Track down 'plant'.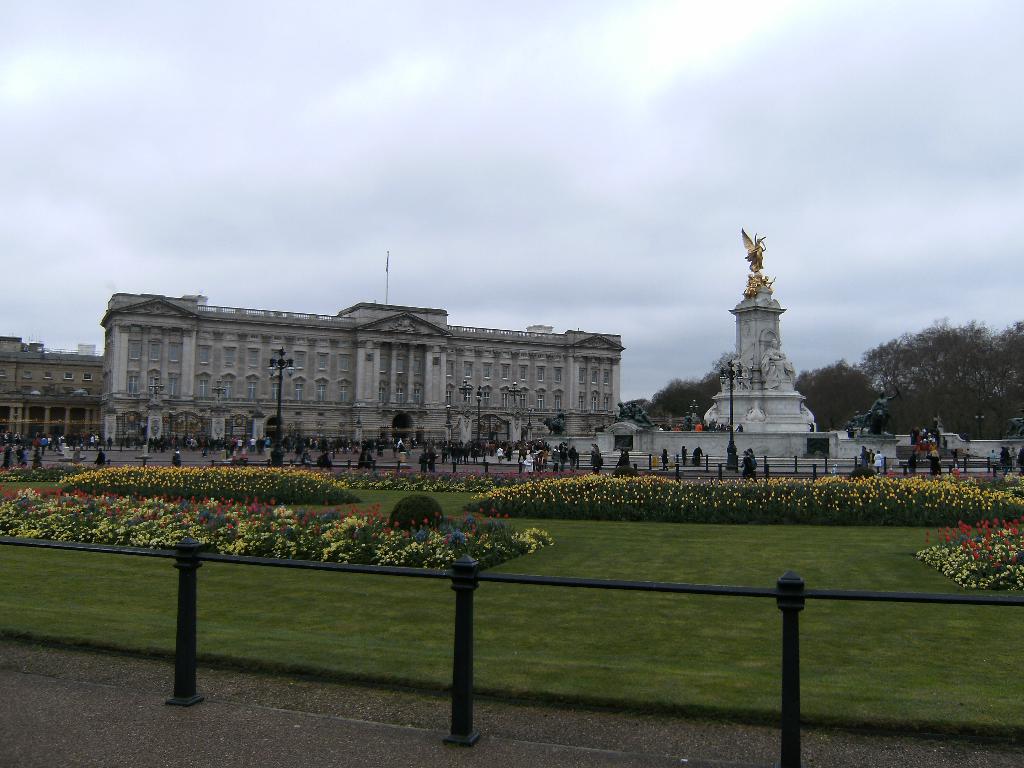
Tracked to <box>382,493,445,522</box>.
